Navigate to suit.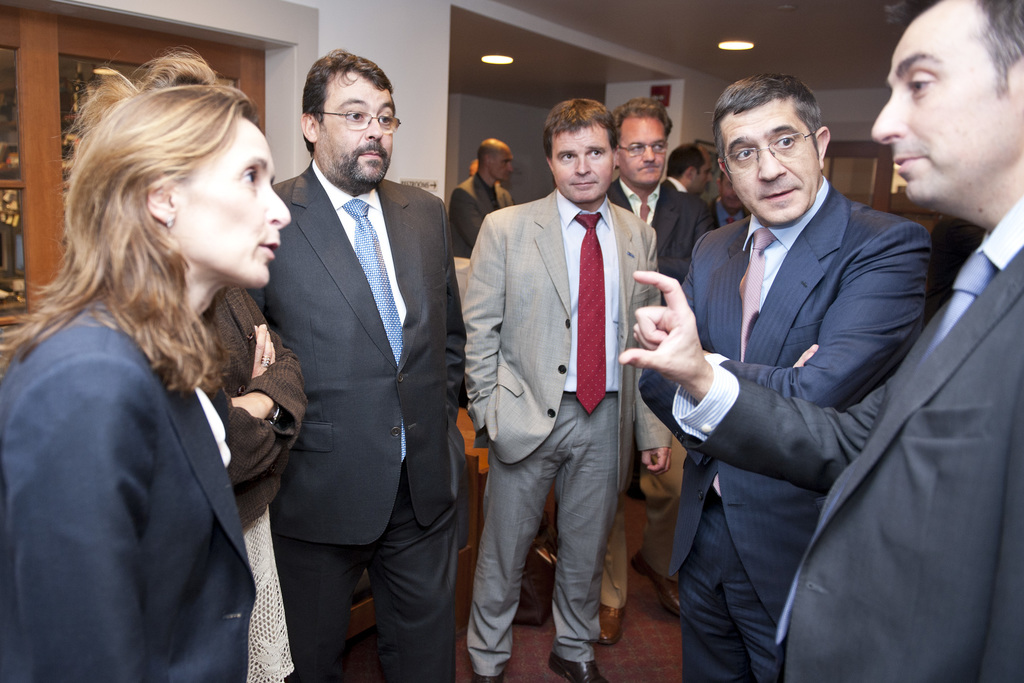
Navigation target: box=[463, 187, 664, 682].
